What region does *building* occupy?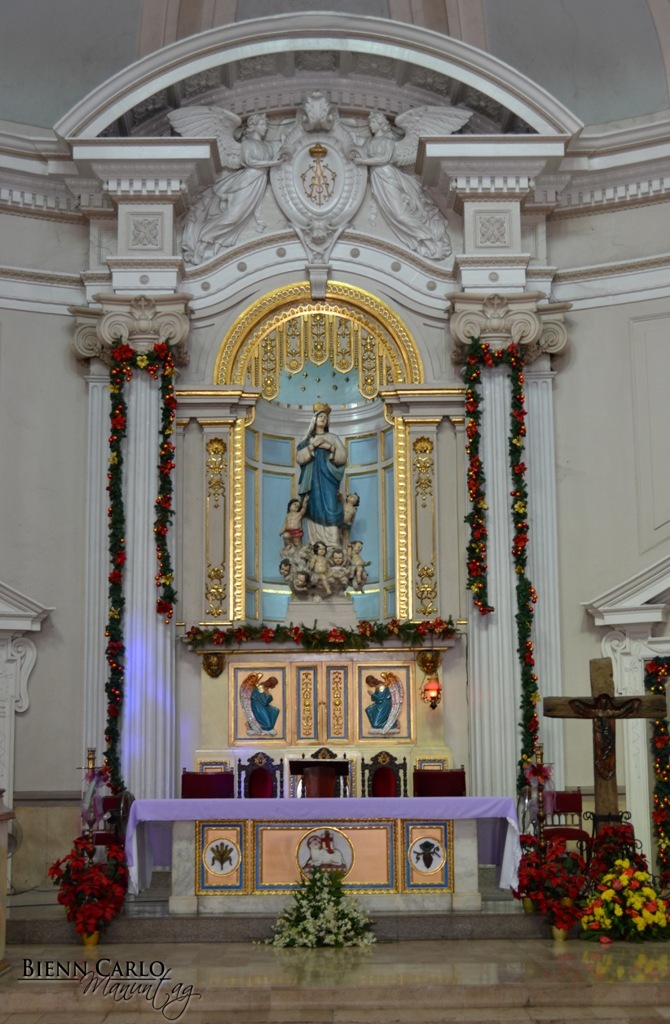
box=[0, 0, 669, 1023].
